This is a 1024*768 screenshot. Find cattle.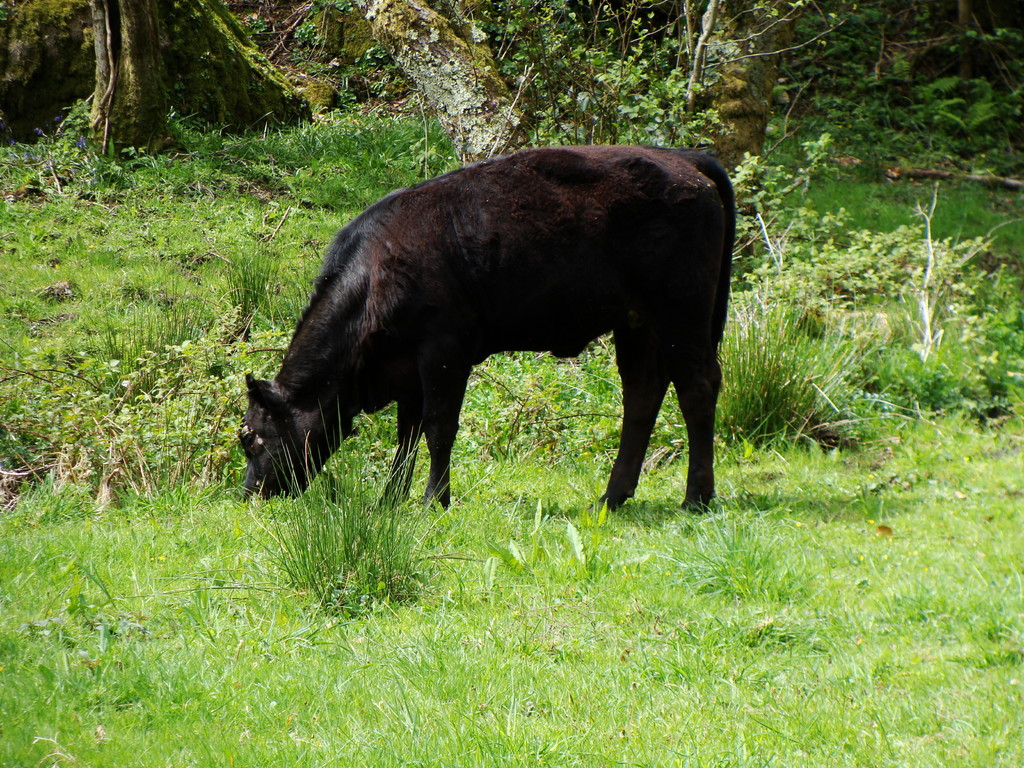
Bounding box: box(275, 141, 778, 550).
